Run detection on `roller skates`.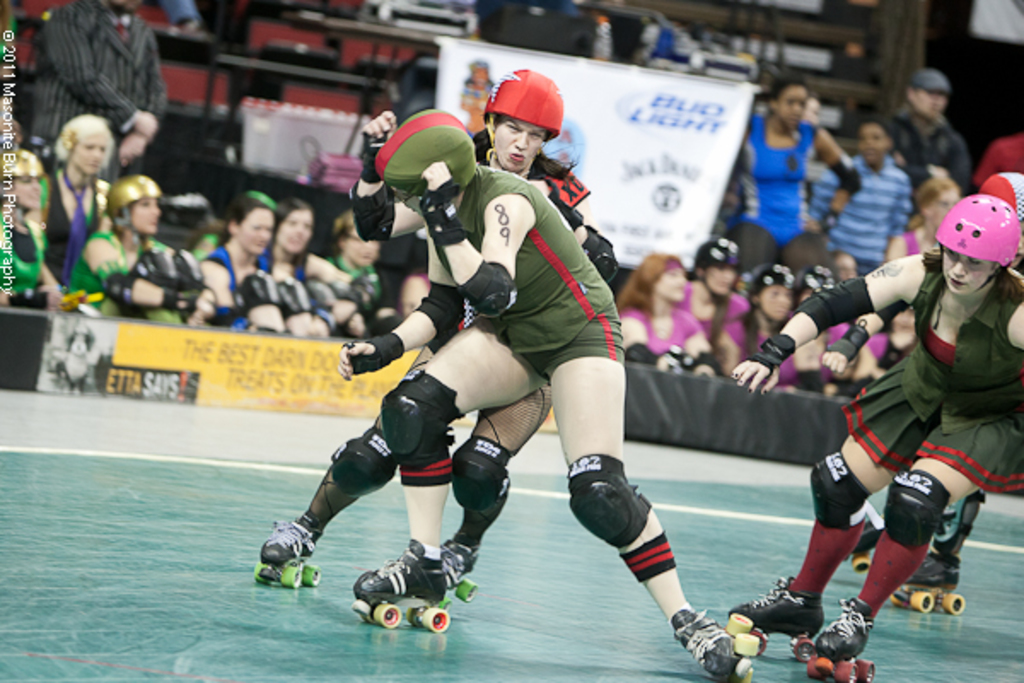
Result: select_region(437, 538, 480, 611).
